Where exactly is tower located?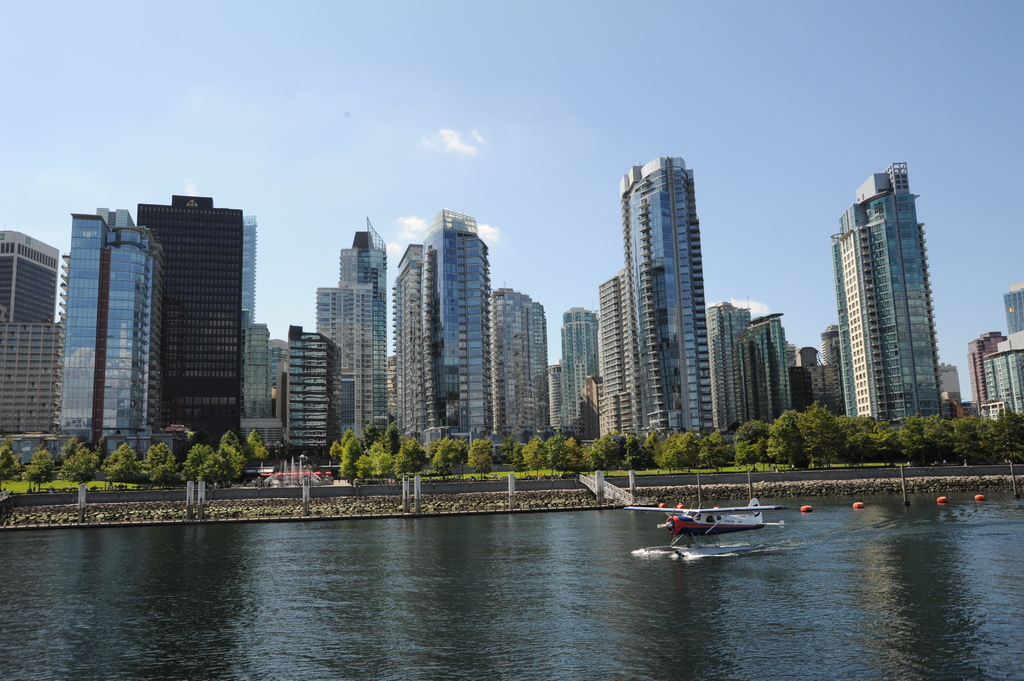
Its bounding box is l=976, t=334, r=1022, b=443.
